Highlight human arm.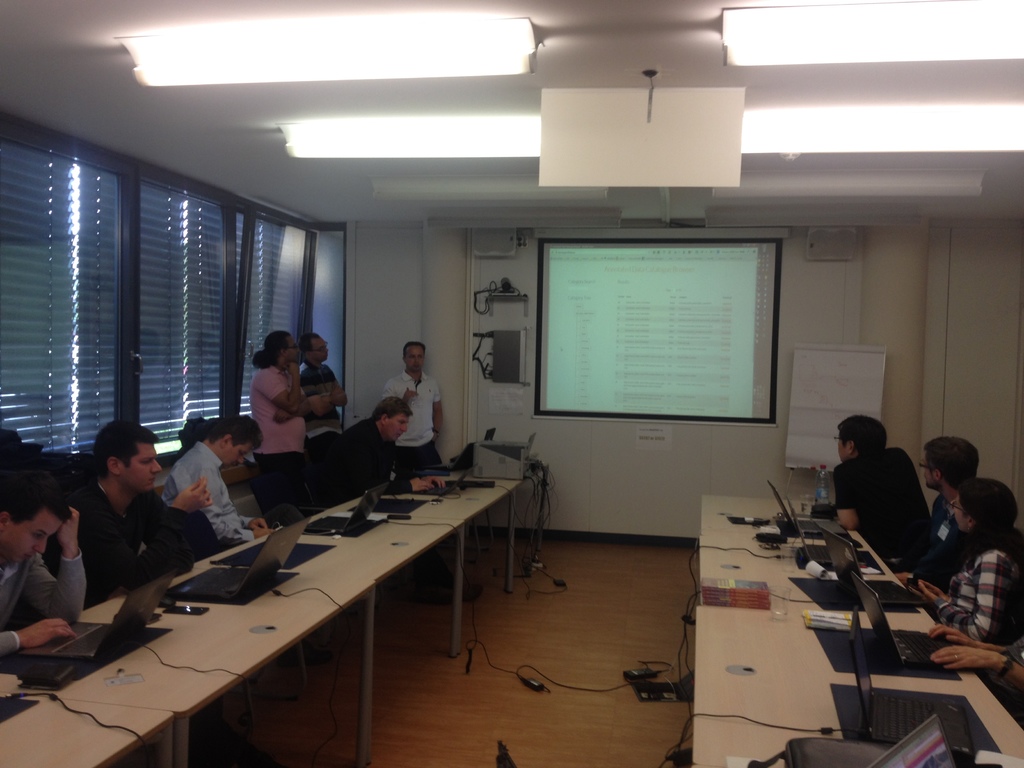
Highlighted region: 241,515,271,533.
